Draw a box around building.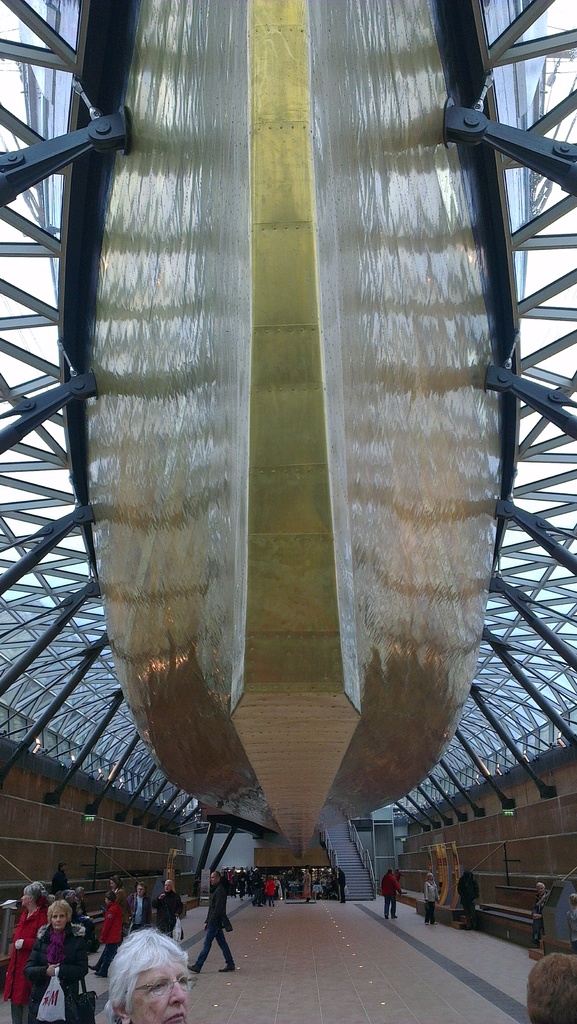
[x1=0, y1=0, x2=576, y2=1023].
